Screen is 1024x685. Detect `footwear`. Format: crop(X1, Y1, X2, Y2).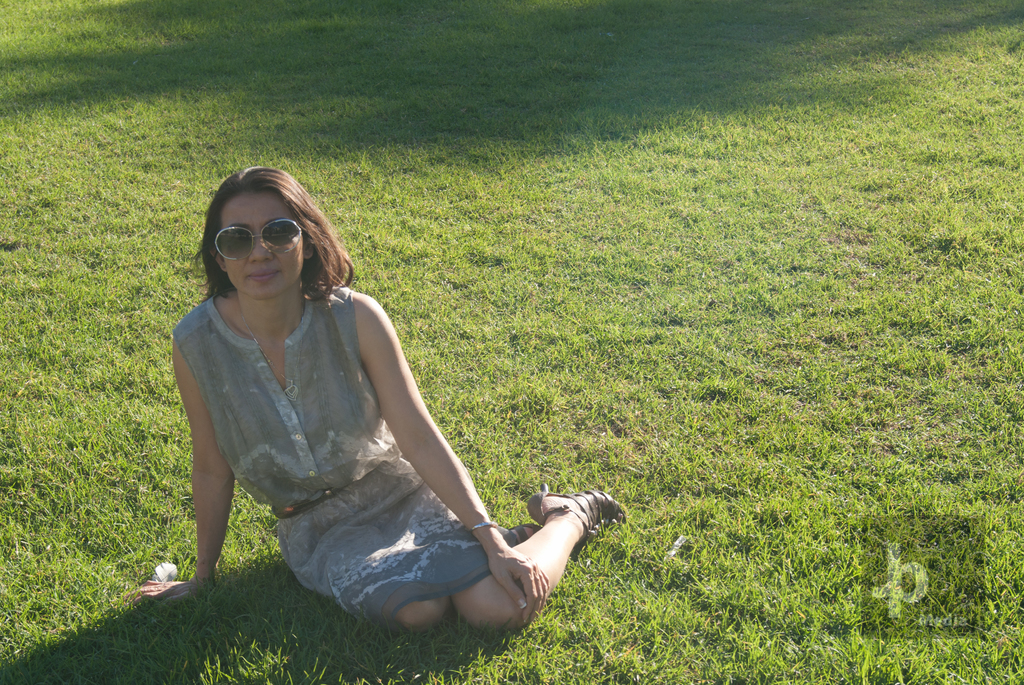
crop(499, 522, 541, 549).
